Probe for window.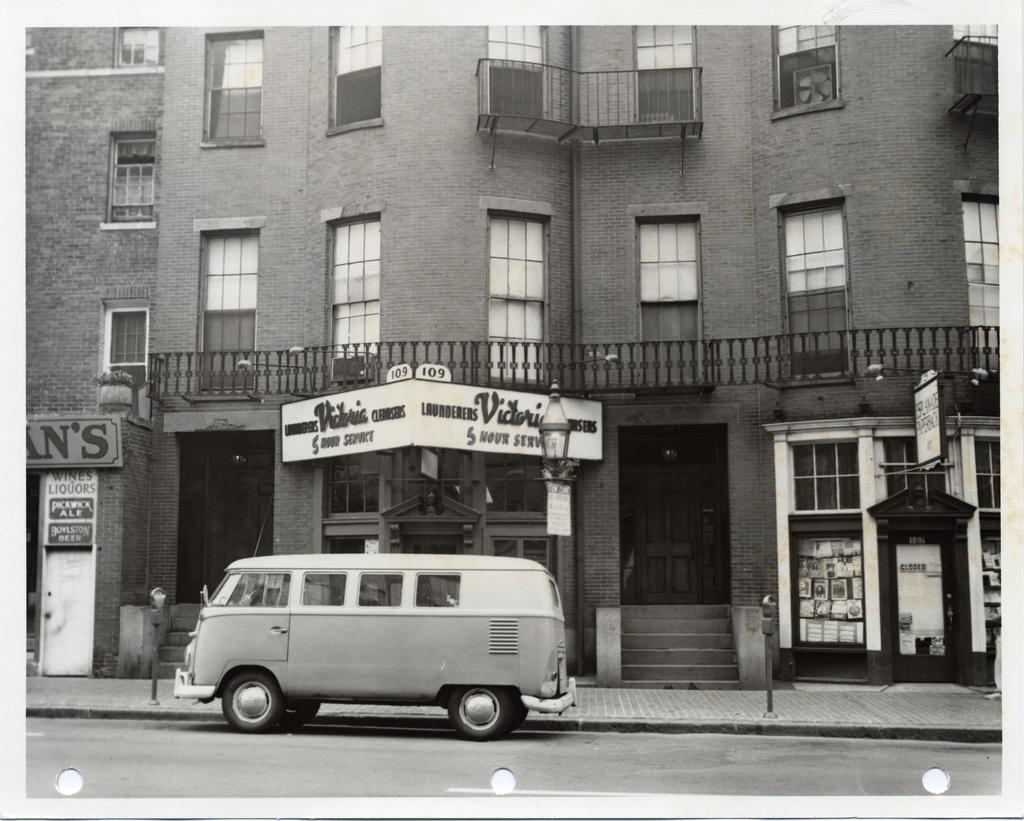
Probe result: 486, 15, 703, 122.
